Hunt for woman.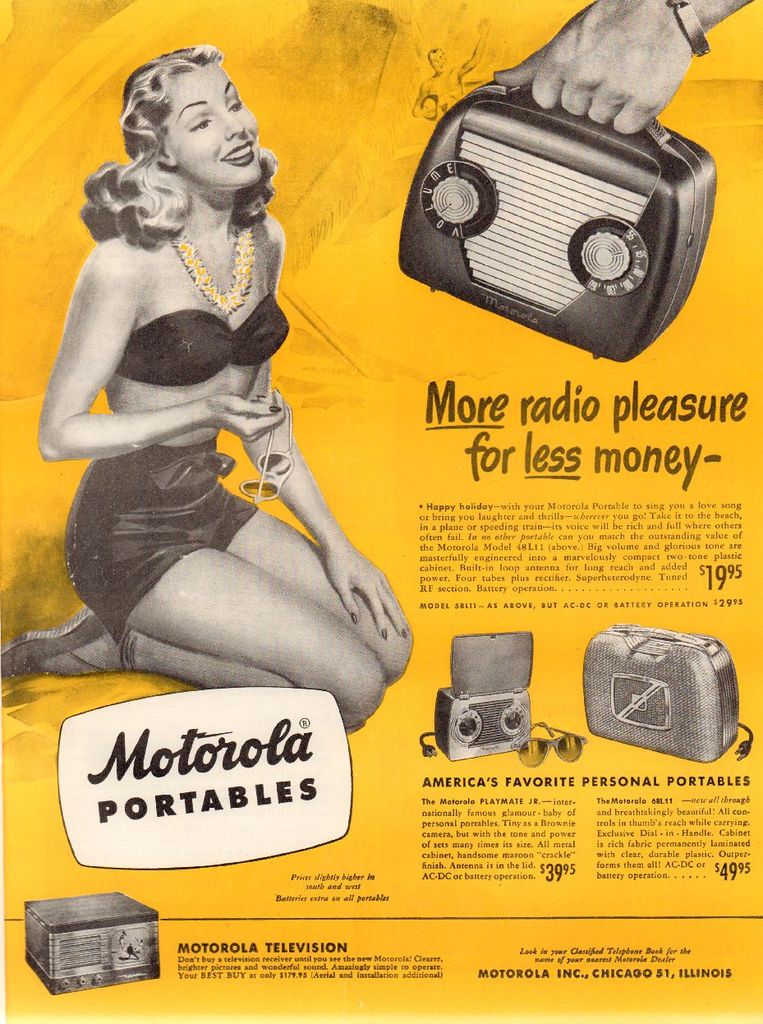
Hunted down at bbox(36, 34, 367, 697).
